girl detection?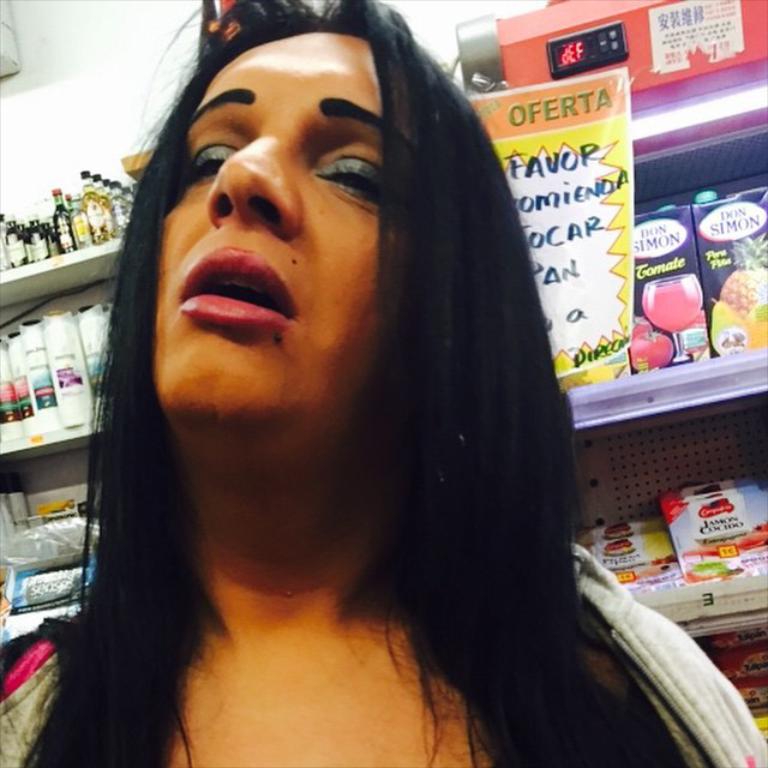
locate(0, 0, 767, 767)
